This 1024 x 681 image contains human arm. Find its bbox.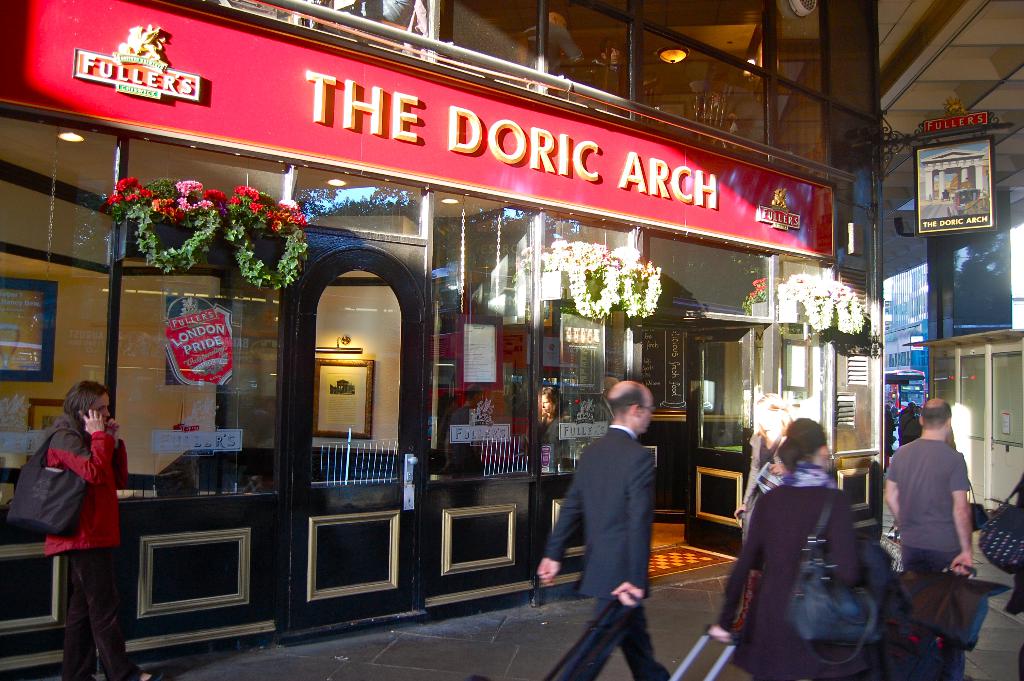
l=732, t=434, r=758, b=523.
